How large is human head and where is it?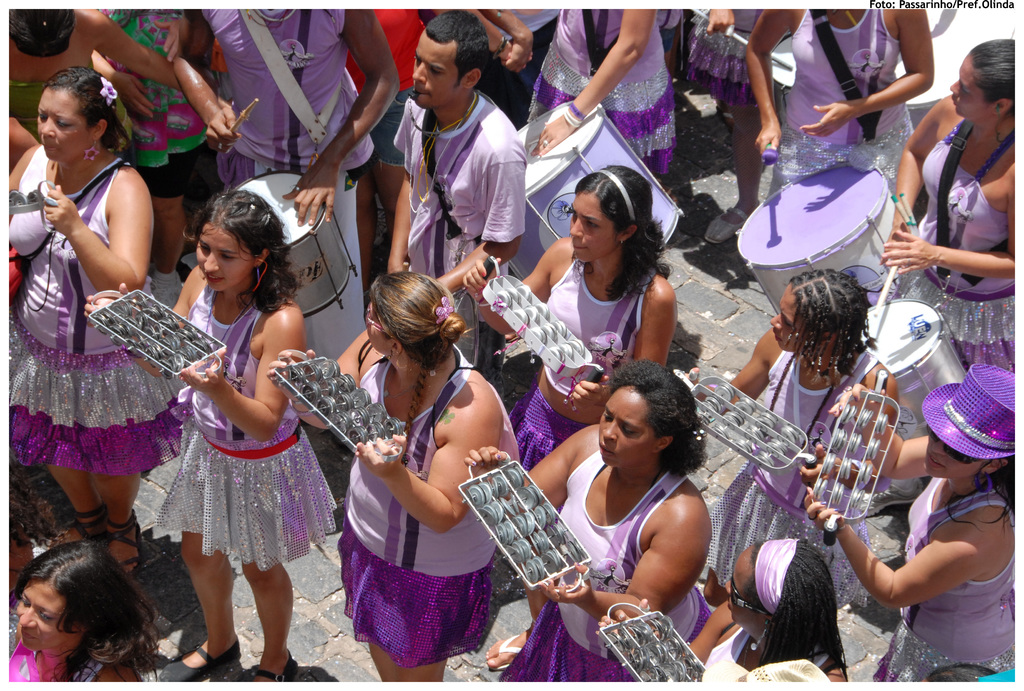
Bounding box: [948,34,1023,127].
